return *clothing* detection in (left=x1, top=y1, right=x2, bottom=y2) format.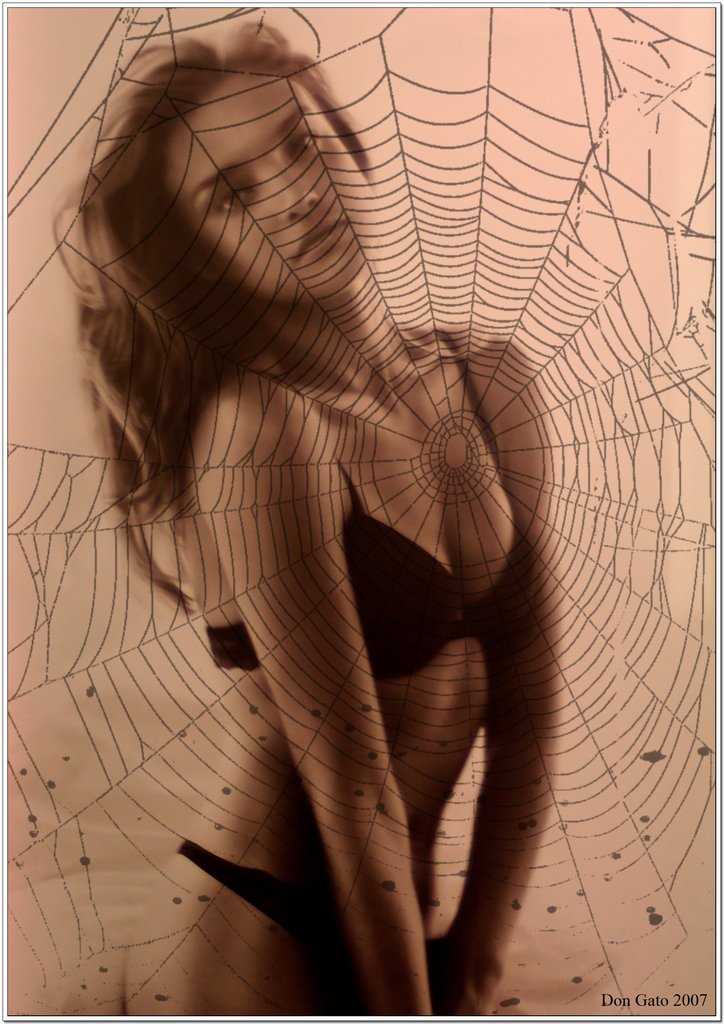
(left=176, top=836, right=359, bottom=991).
